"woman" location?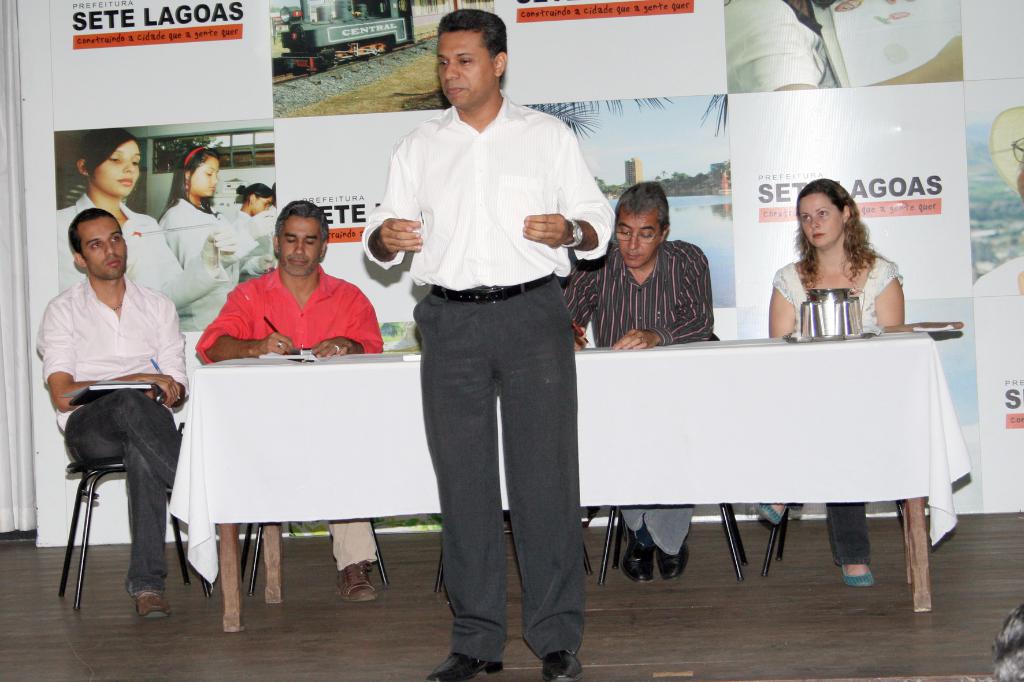
BBox(158, 146, 248, 329)
